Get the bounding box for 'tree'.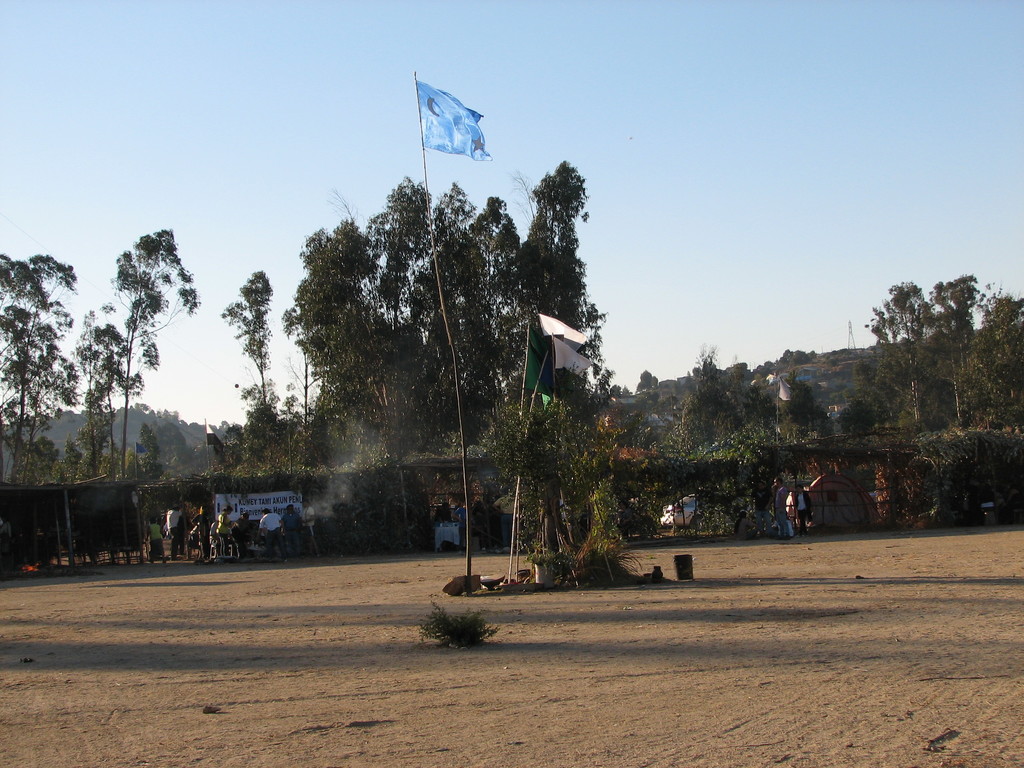
bbox=[65, 227, 205, 478].
